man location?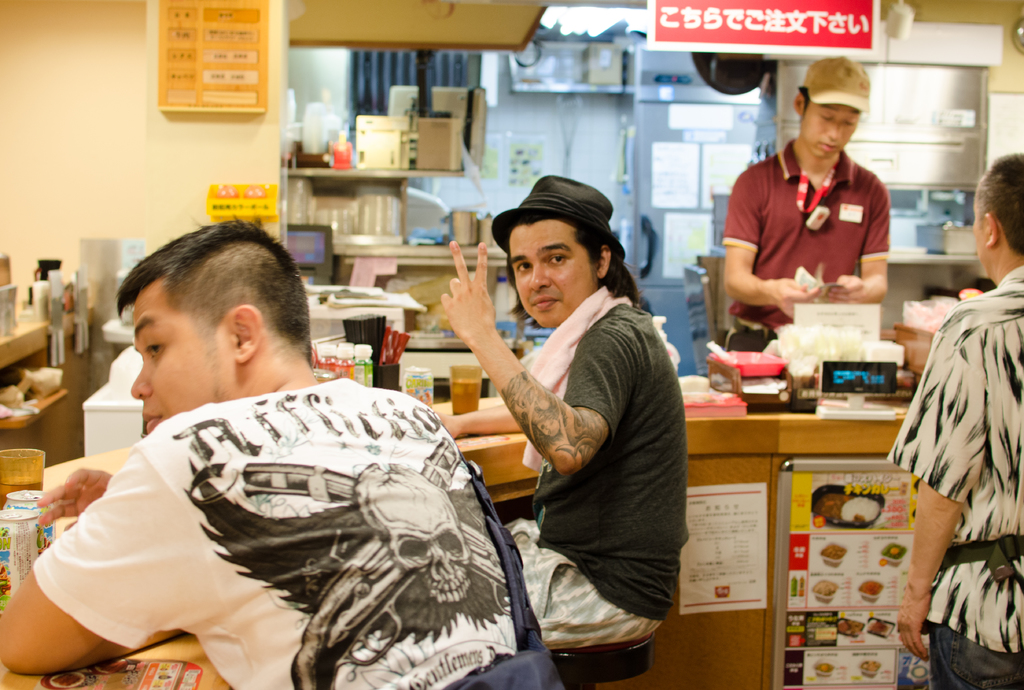
[x1=877, y1=141, x2=1023, y2=689]
